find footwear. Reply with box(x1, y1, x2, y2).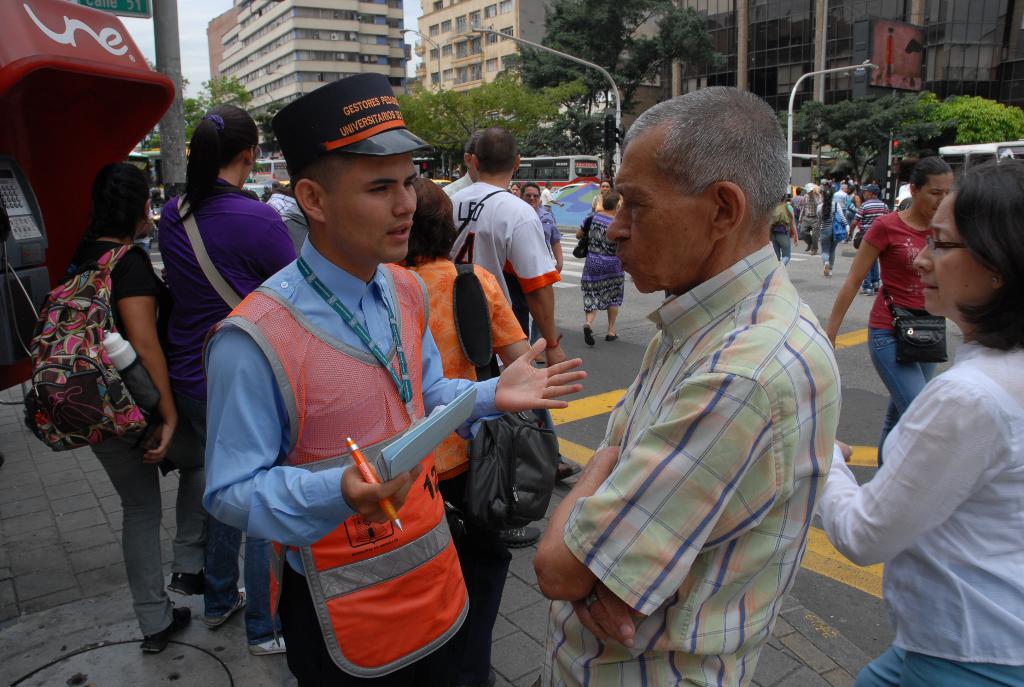
box(867, 280, 874, 294).
